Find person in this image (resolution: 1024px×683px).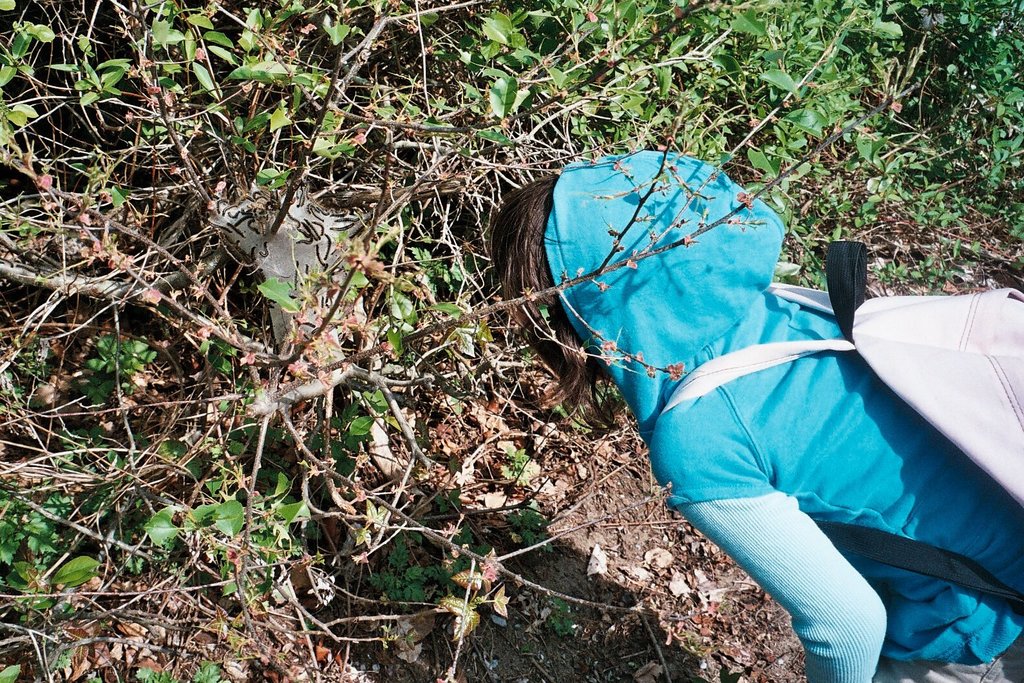
BBox(483, 144, 1023, 682).
